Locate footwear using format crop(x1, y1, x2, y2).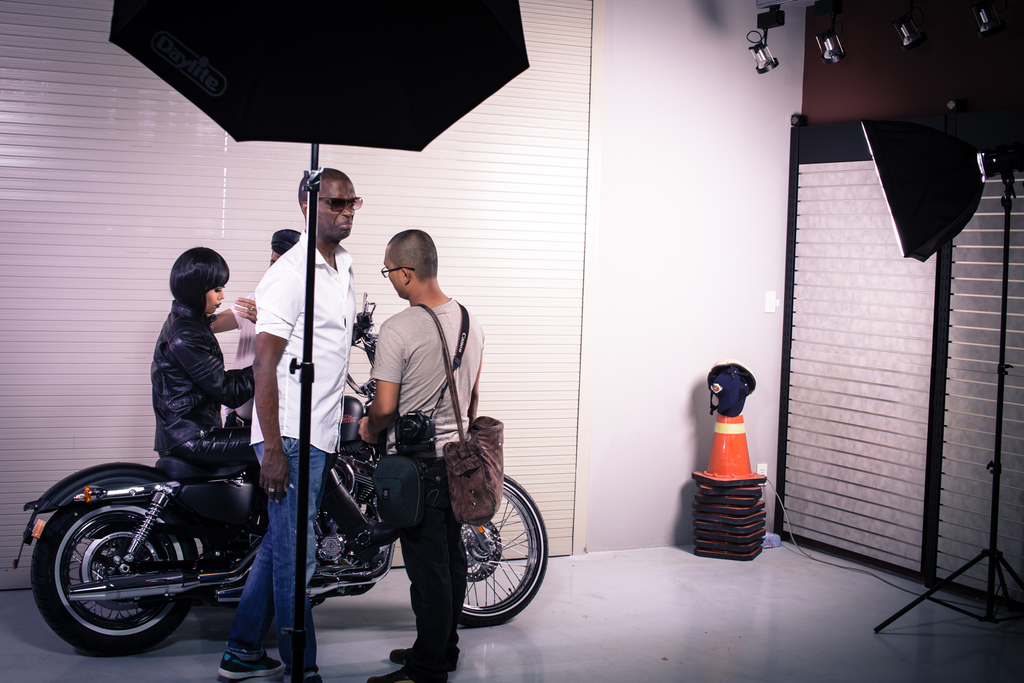
crop(394, 643, 458, 671).
